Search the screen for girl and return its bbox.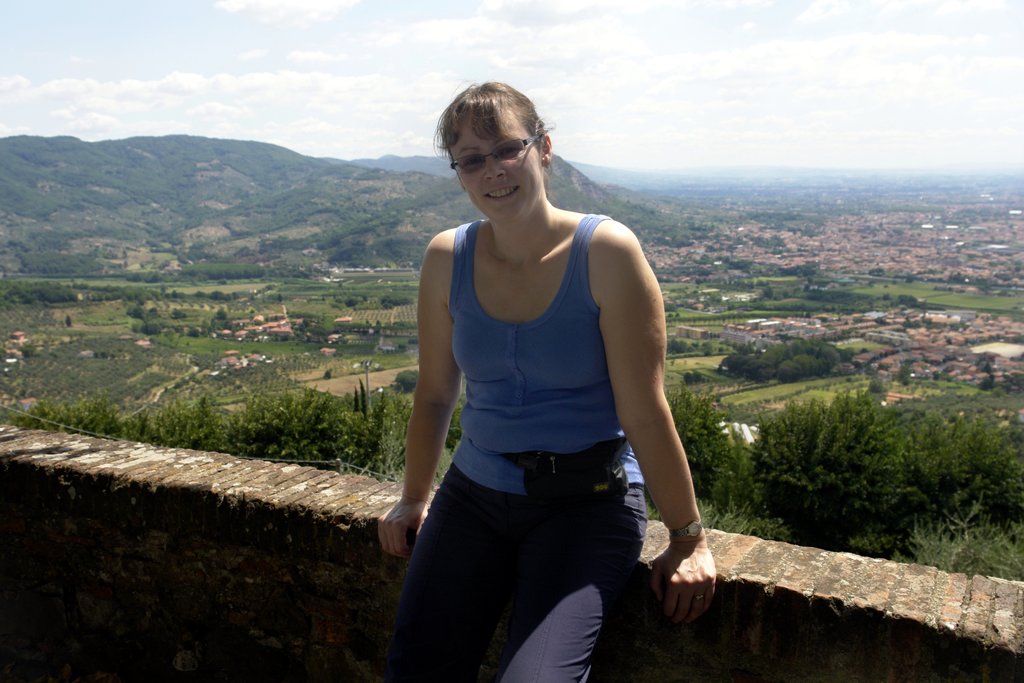
Found: locate(377, 80, 717, 682).
